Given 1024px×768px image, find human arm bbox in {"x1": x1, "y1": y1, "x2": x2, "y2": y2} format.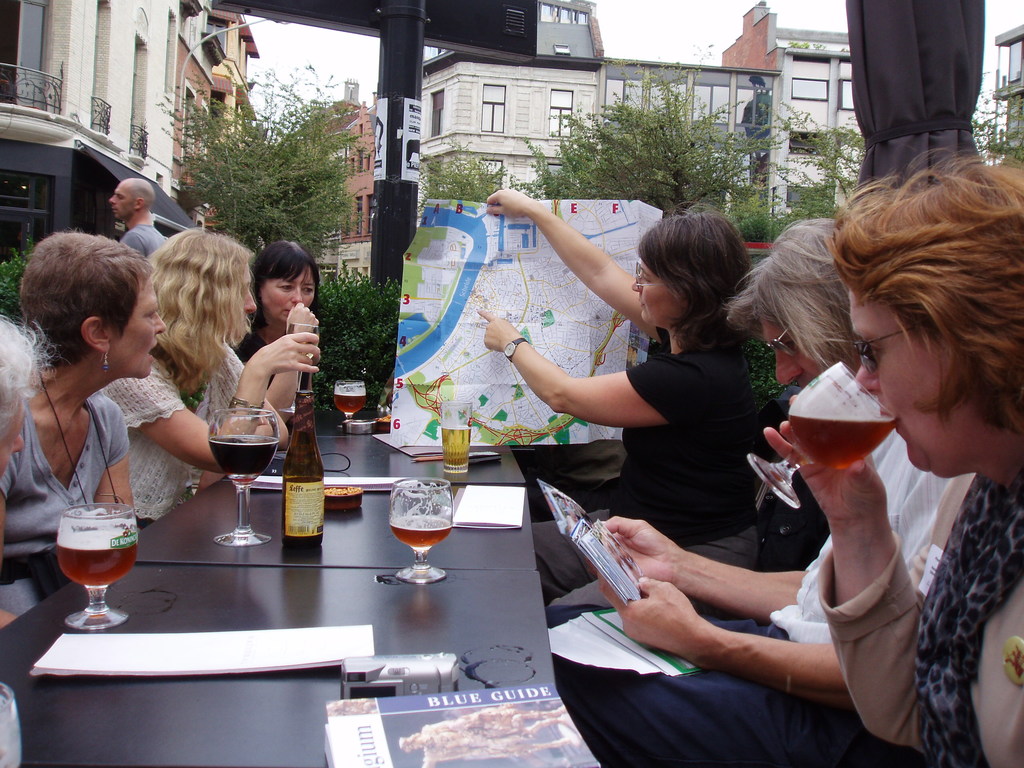
{"x1": 598, "y1": 509, "x2": 804, "y2": 620}.
